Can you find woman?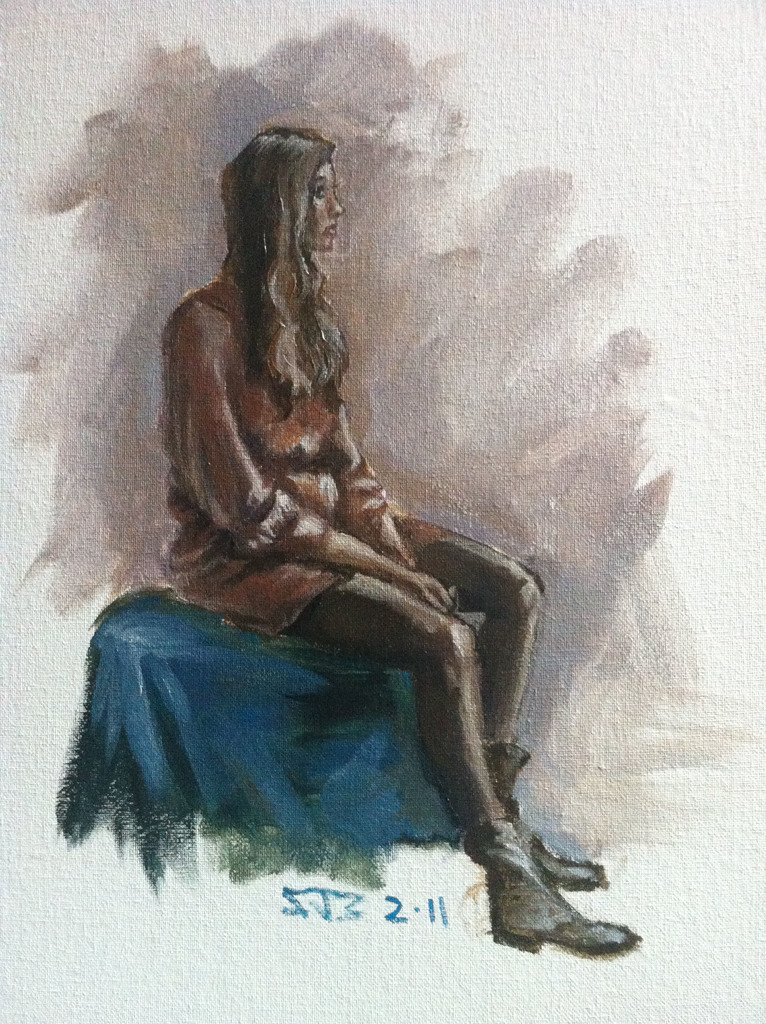
Yes, bounding box: {"left": 160, "top": 123, "right": 637, "bottom": 957}.
